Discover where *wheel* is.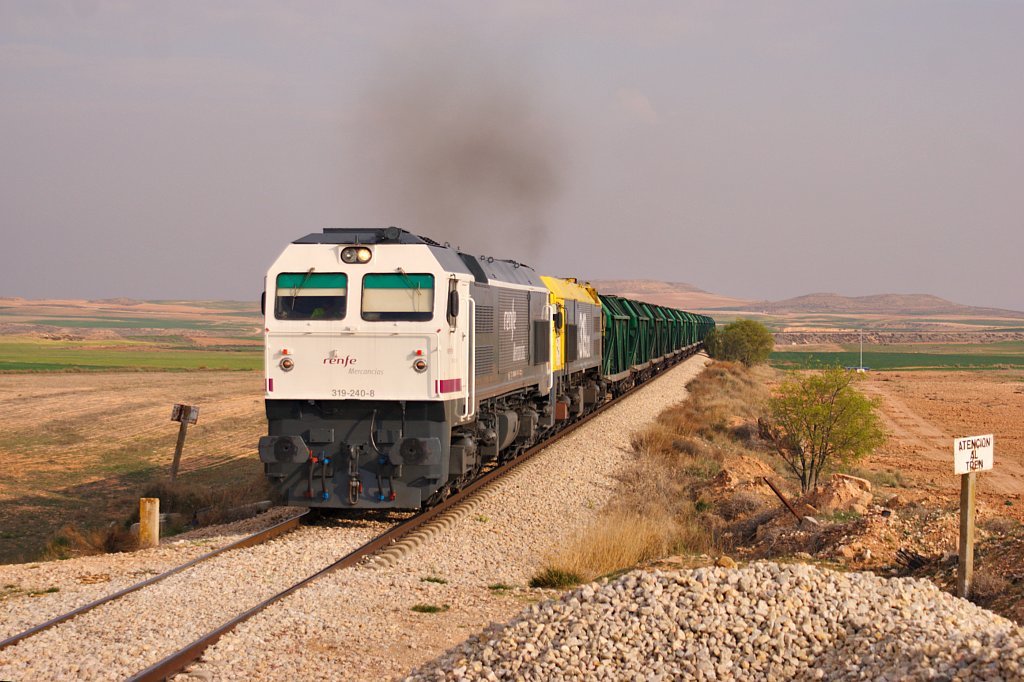
Discovered at [x1=456, y1=486, x2=465, y2=498].
